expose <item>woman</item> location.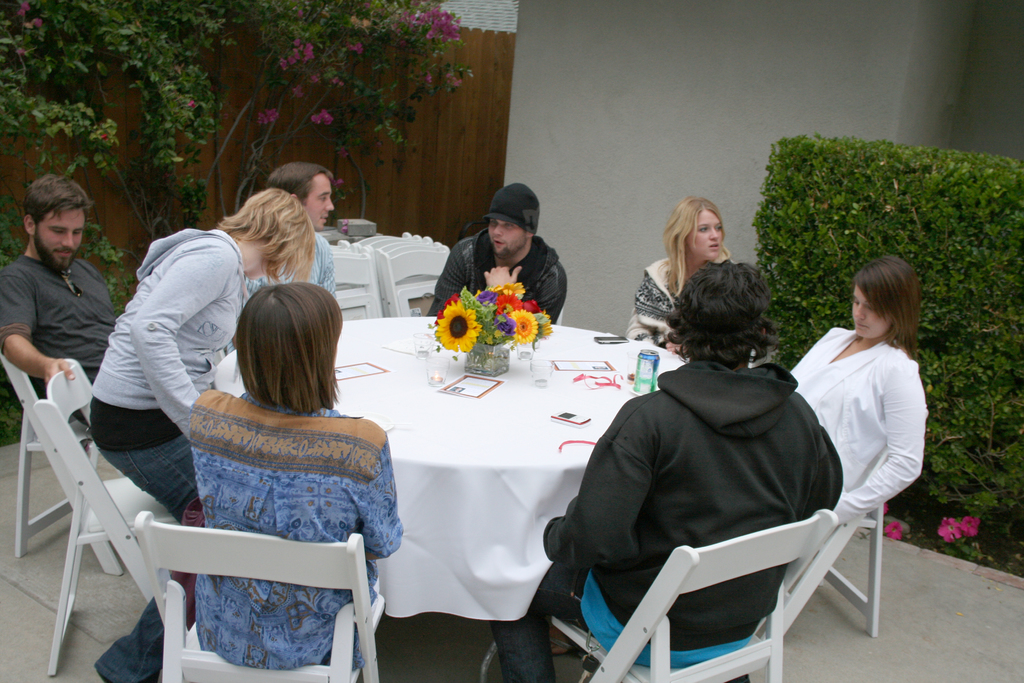
Exposed at left=791, top=254, right=927, bottom=527.
